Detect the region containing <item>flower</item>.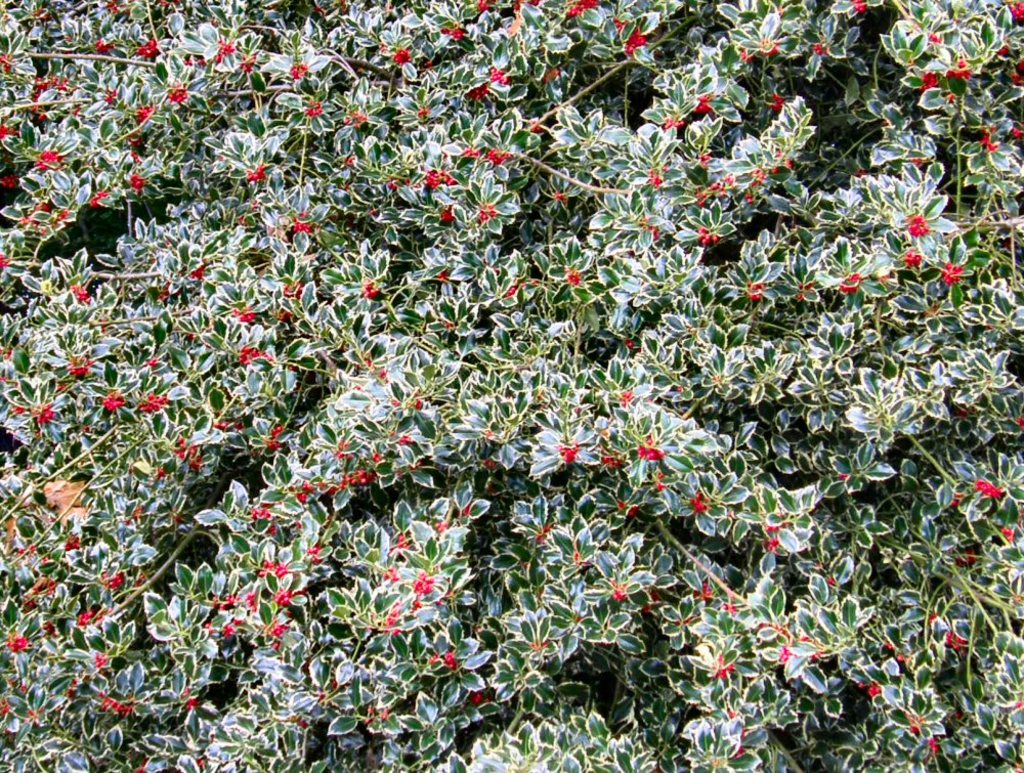
<region>436, 213, 451, 224</region>.
